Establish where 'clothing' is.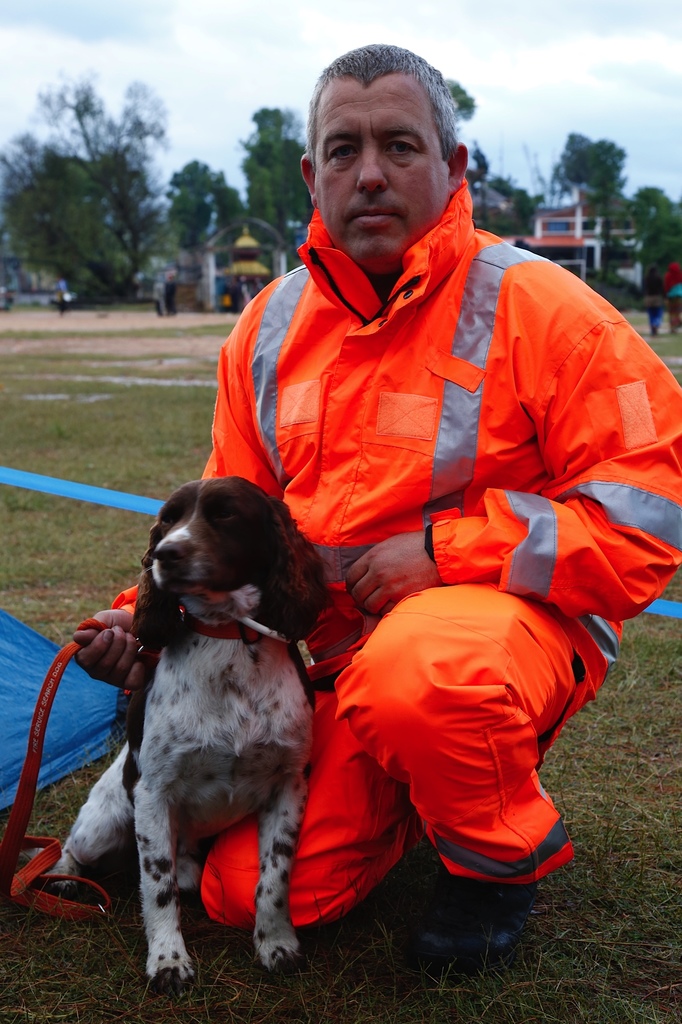
Established at <box>84,182,681,938</box>.
